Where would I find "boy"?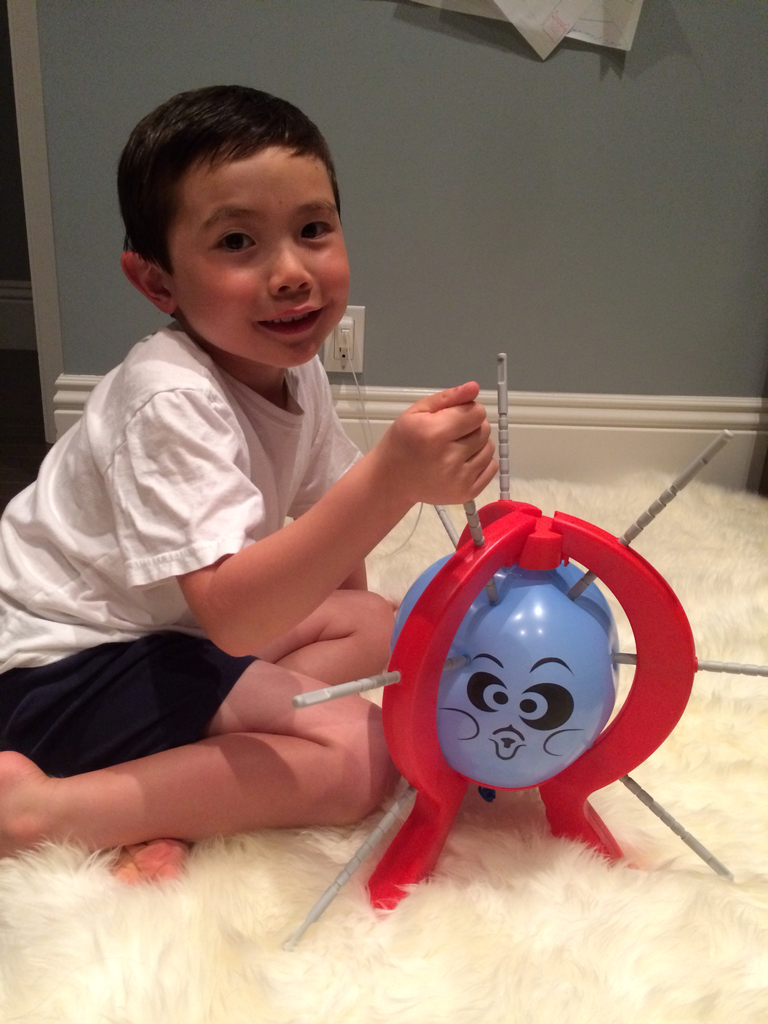
At <region>0, 95, 506, 896</region>.
